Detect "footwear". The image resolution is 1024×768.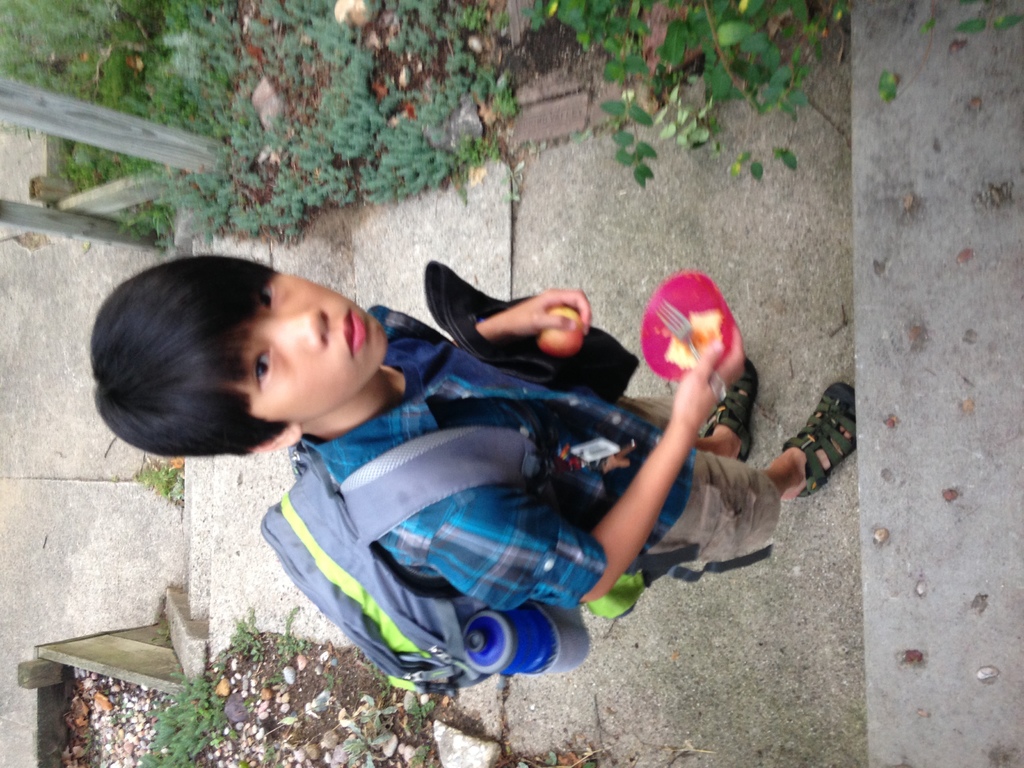
700:356:753:467.
